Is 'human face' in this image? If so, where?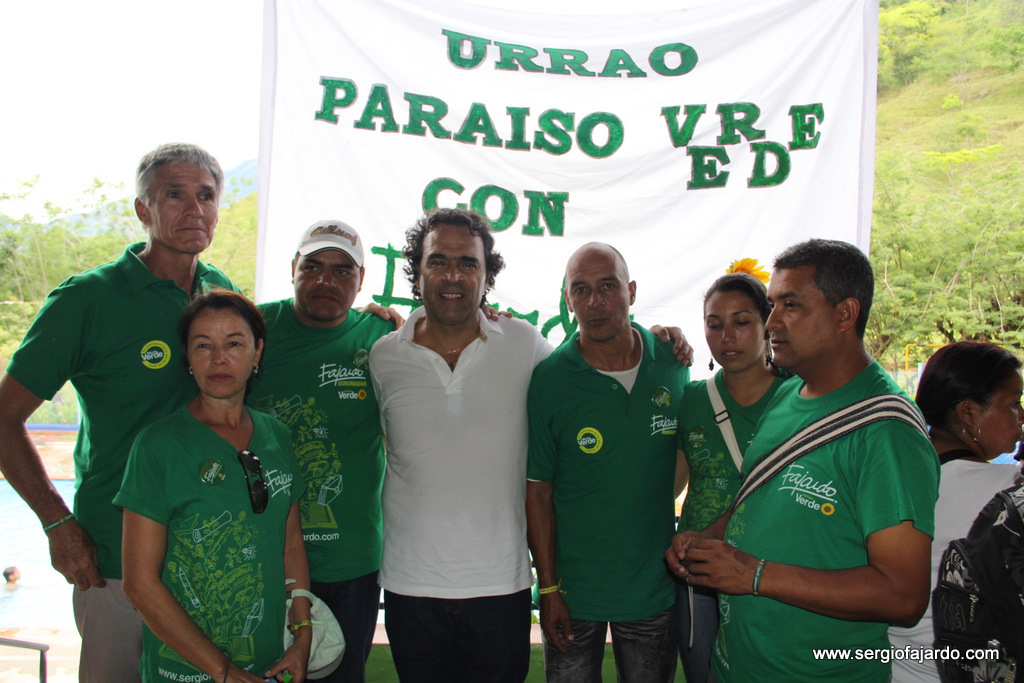
Yes, at {"x1": 760, "y1": 272, "x2": 829, "y2": 365}.
